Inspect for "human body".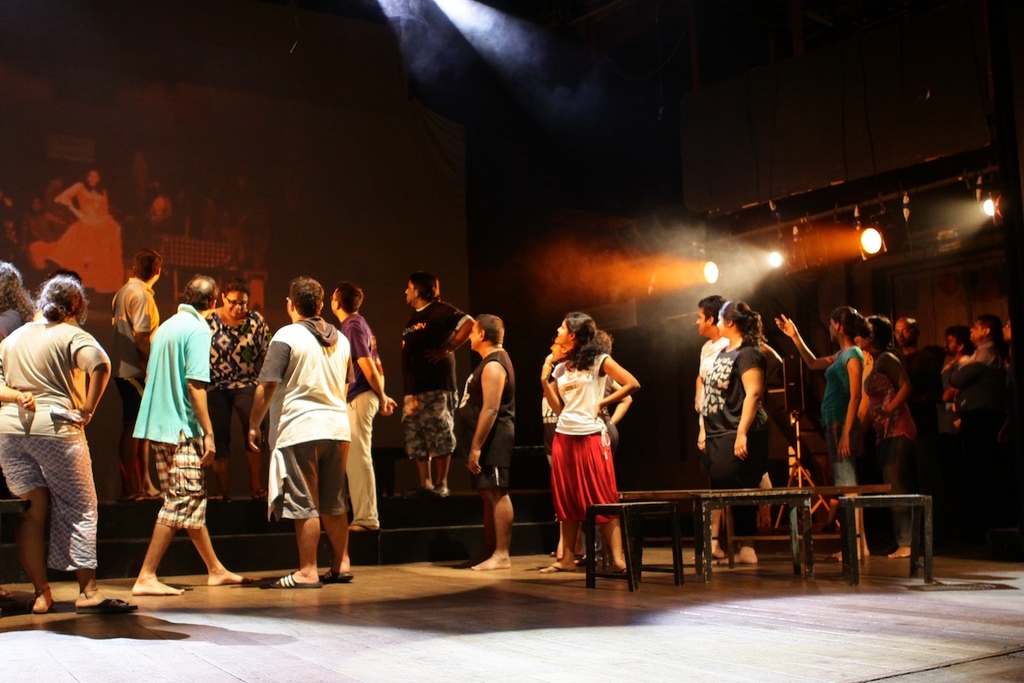
Inspection: 549:310:645:588.
